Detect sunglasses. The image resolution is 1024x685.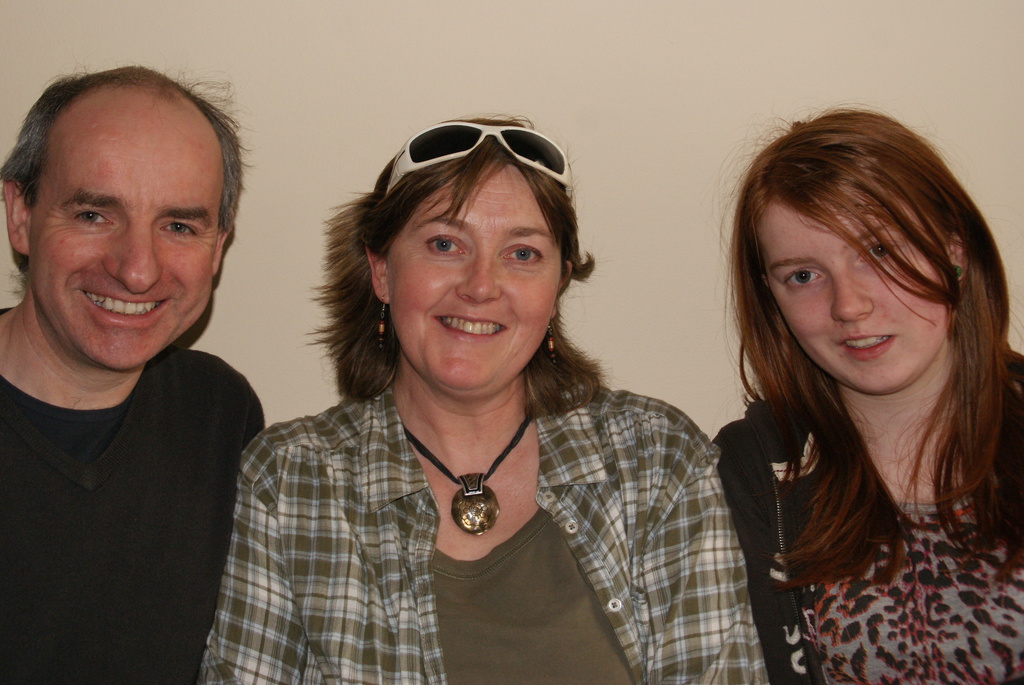
region(391, 119, 575, 200).
